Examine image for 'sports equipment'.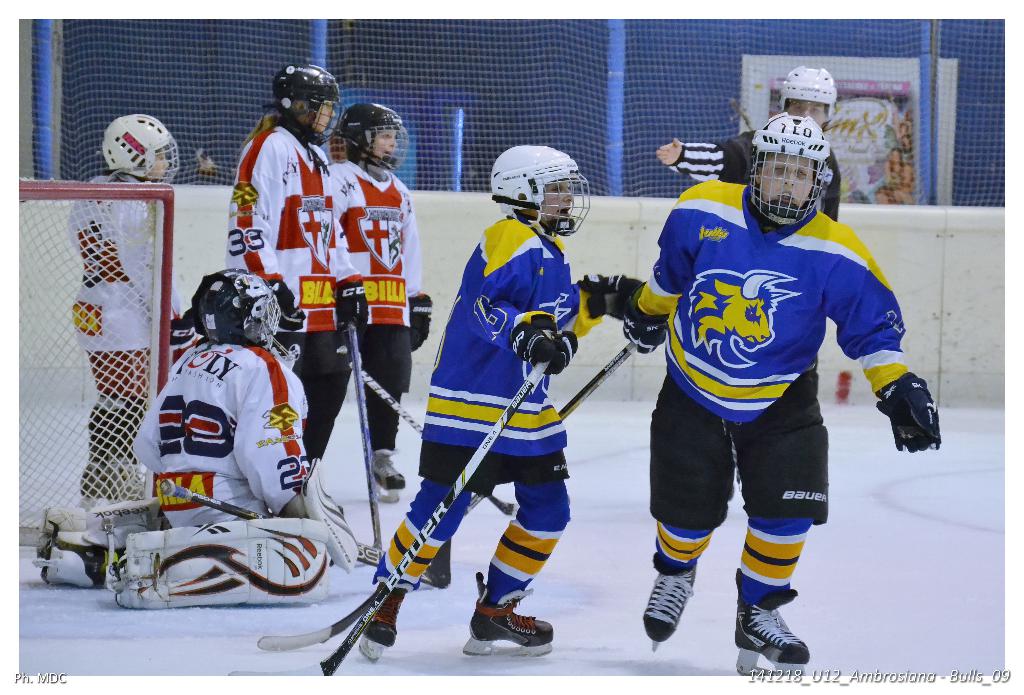
Examination result: <bbox>490, 147, 591, 233</bbox>.
